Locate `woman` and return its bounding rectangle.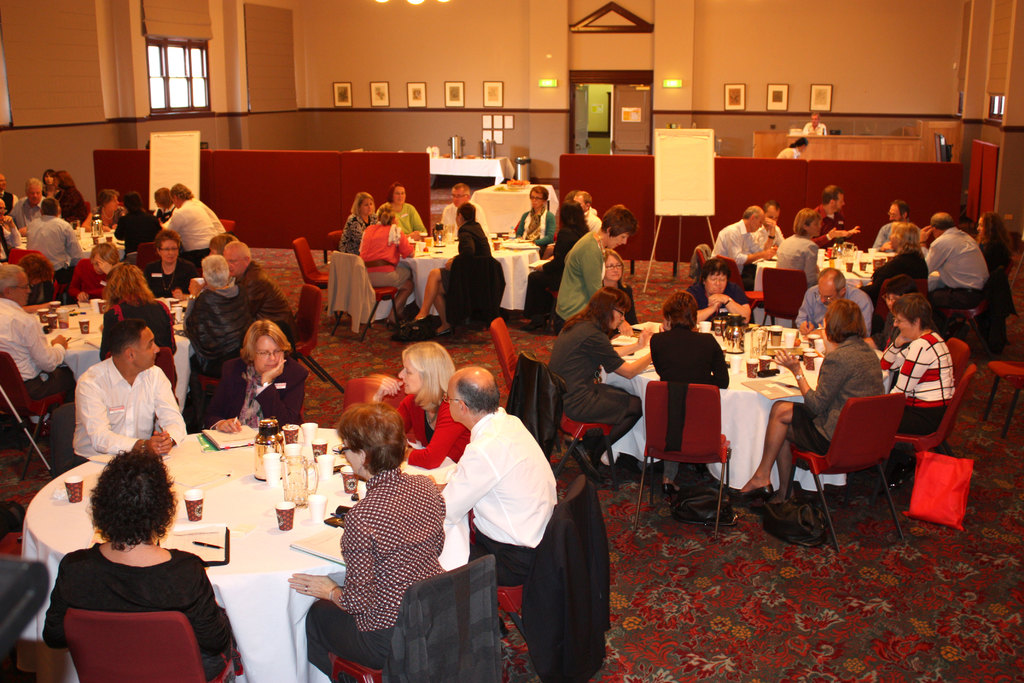
left=734, top=292, right=890, bottom=522.
